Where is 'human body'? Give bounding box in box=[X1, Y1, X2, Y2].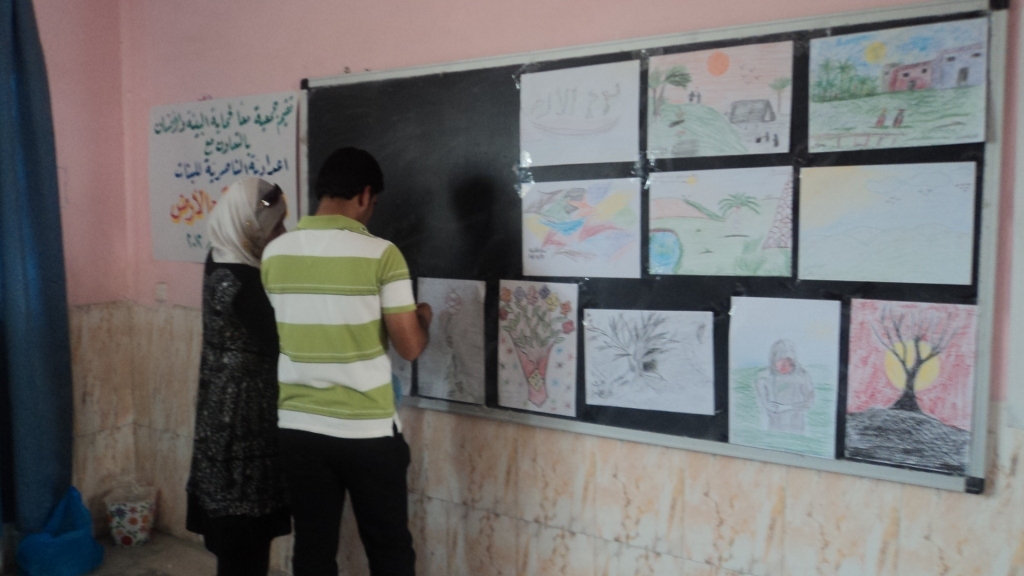
box=[752, 365, 816, 437].
